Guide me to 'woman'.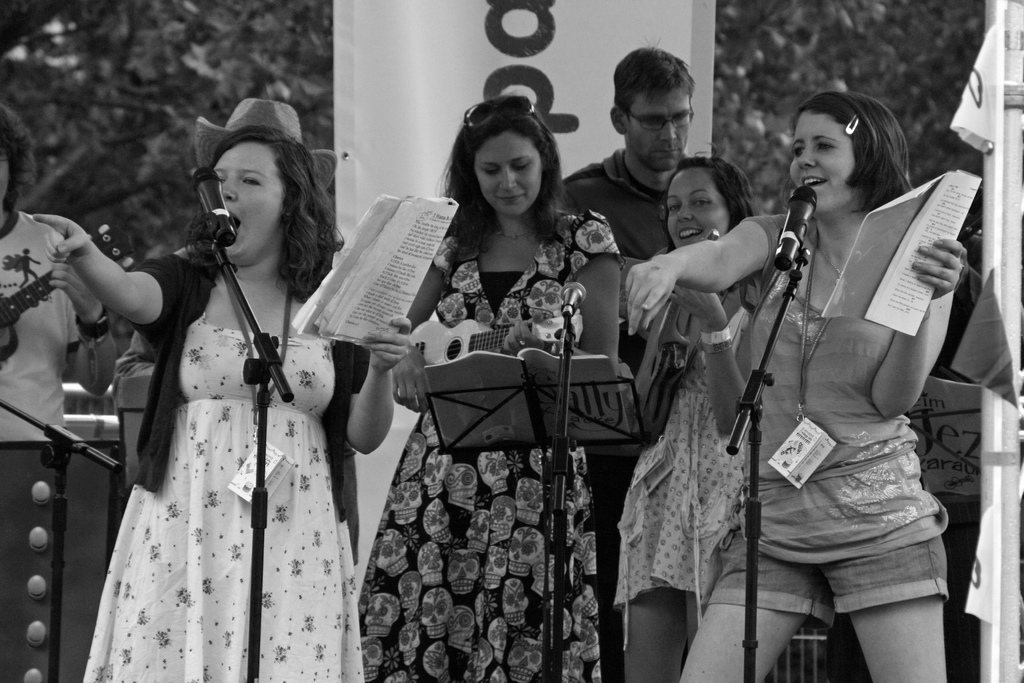
Guidance: region(609, 152, 760, 682).
